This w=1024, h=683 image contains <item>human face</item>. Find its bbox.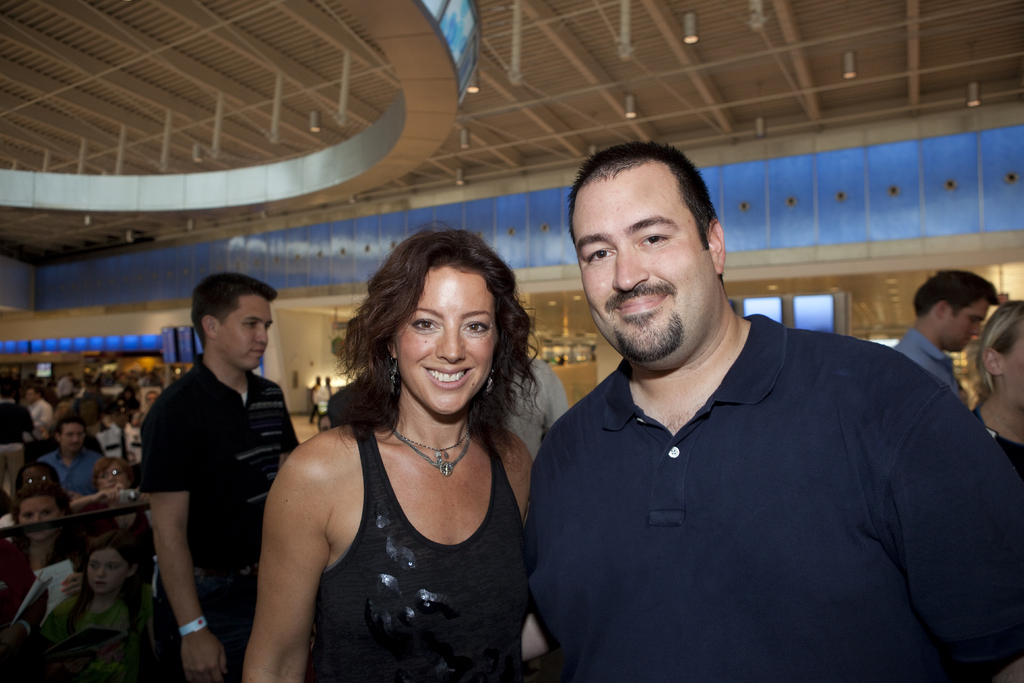
[x1=19, y1=495, x2=65, y2=545].
